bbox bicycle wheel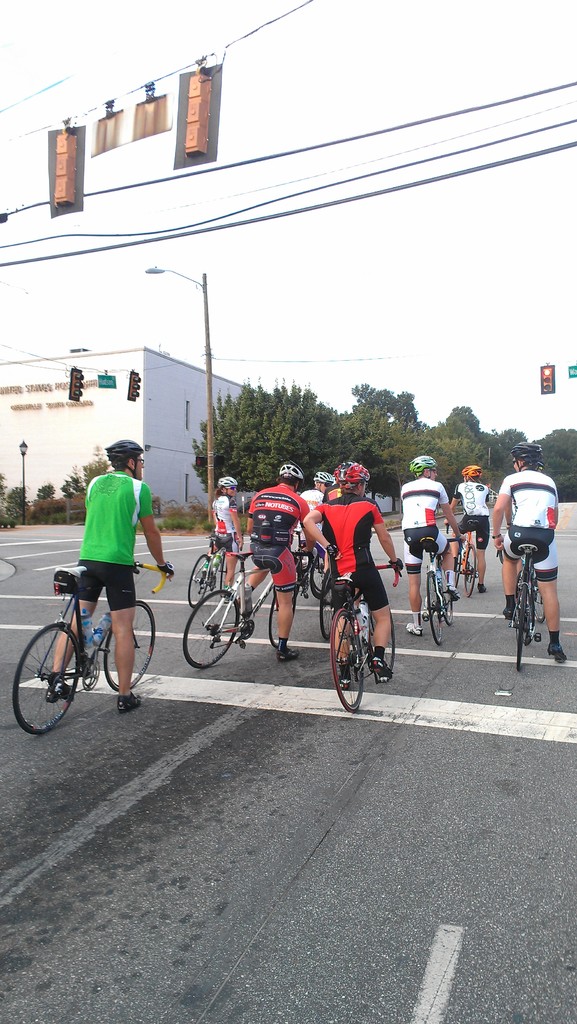
442:582:452:622
